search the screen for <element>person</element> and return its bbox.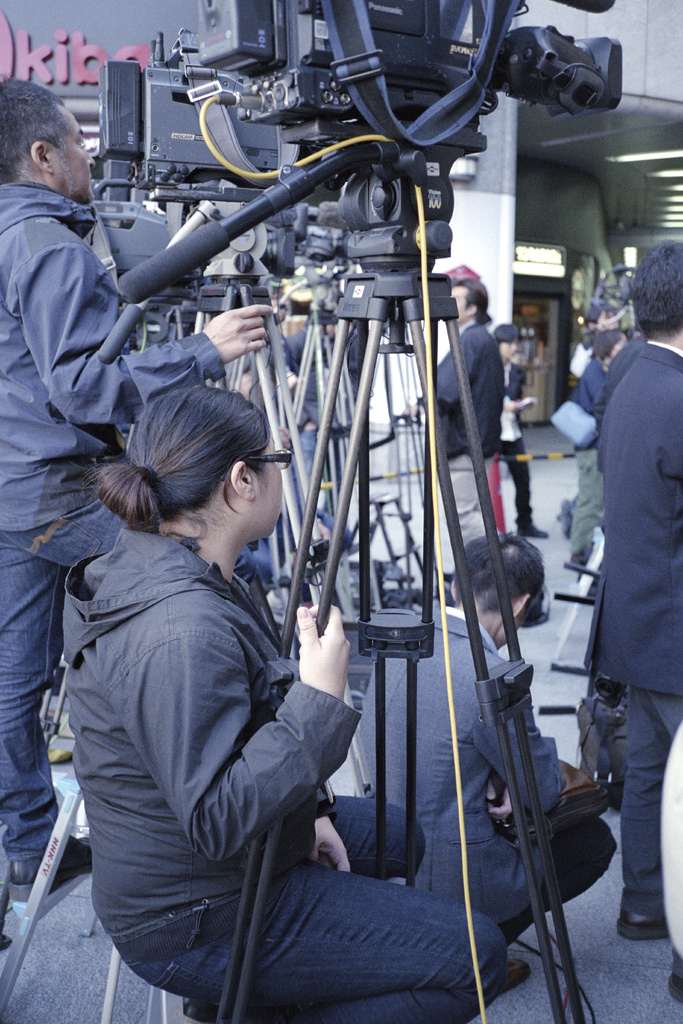
Found: rect(482, 325, 538, 552).
